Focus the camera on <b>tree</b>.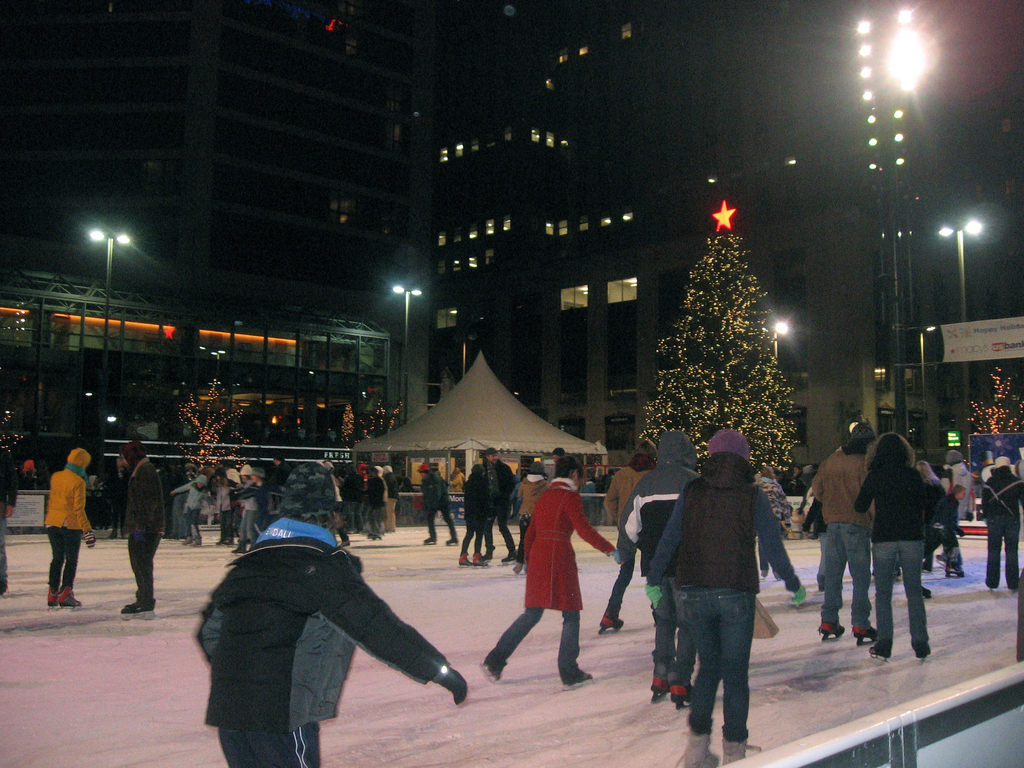
Focus region: crop(964, 365, 1023, 431).
